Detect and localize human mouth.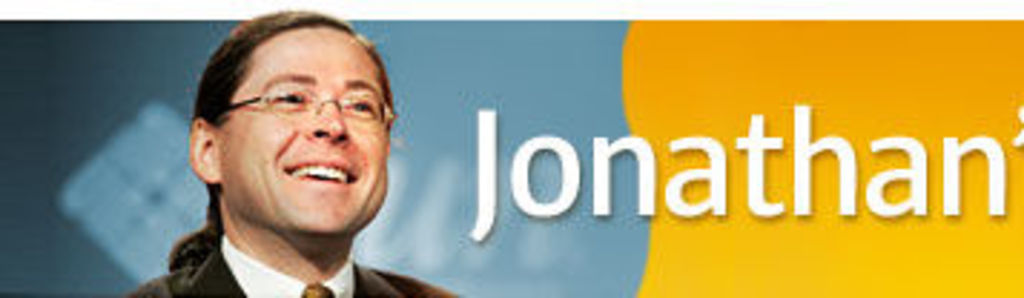
Localized at bbox=(281, 158, 359, 186).
